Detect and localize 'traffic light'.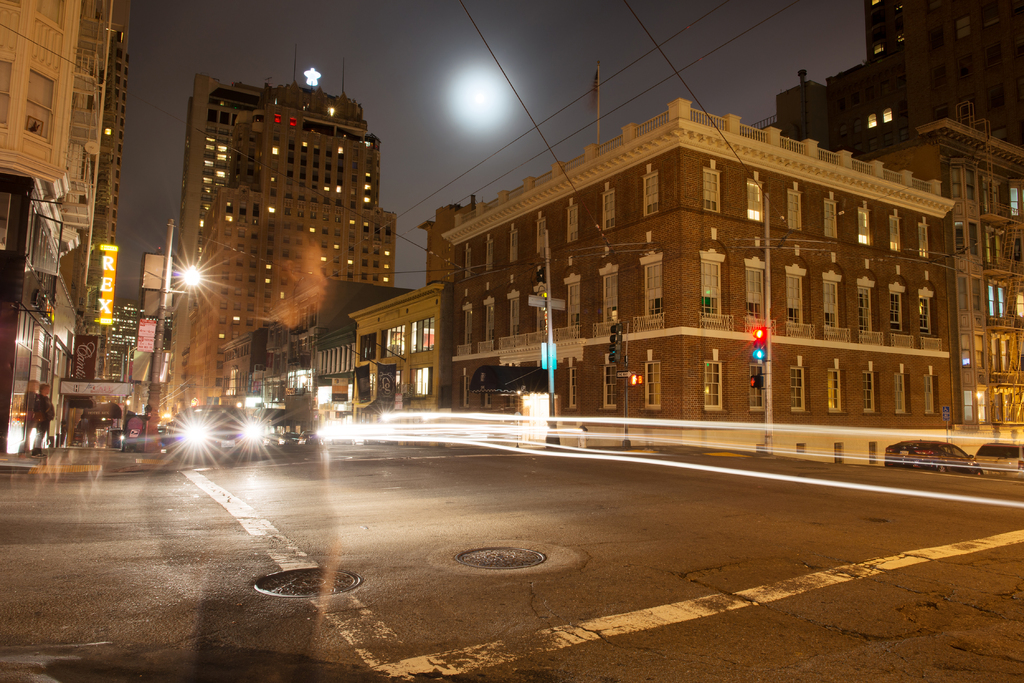
Localized at {"left": 609, "top": 321, "right": 625, "bottom": 366}.
